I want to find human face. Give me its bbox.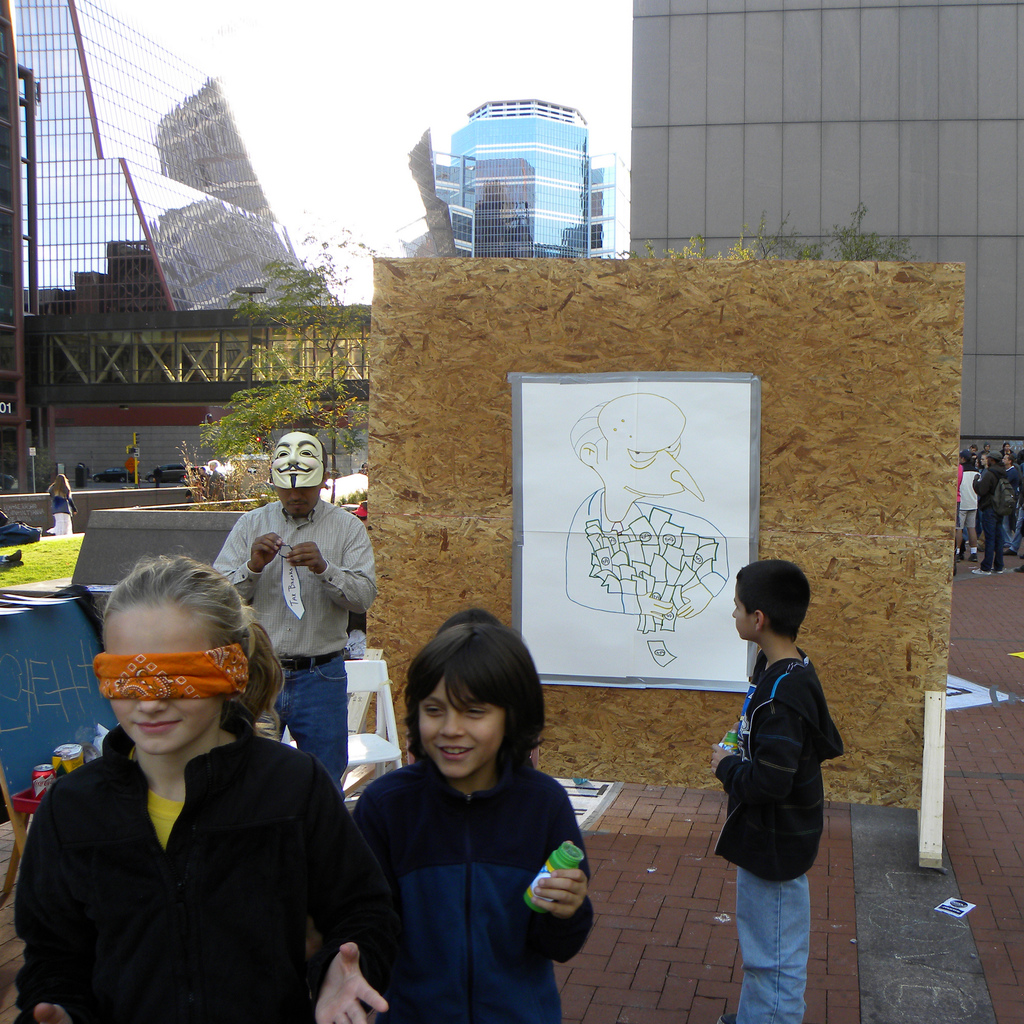
{"x1": 733, "y1": 578, "x2": 756, "y2": 641}.
